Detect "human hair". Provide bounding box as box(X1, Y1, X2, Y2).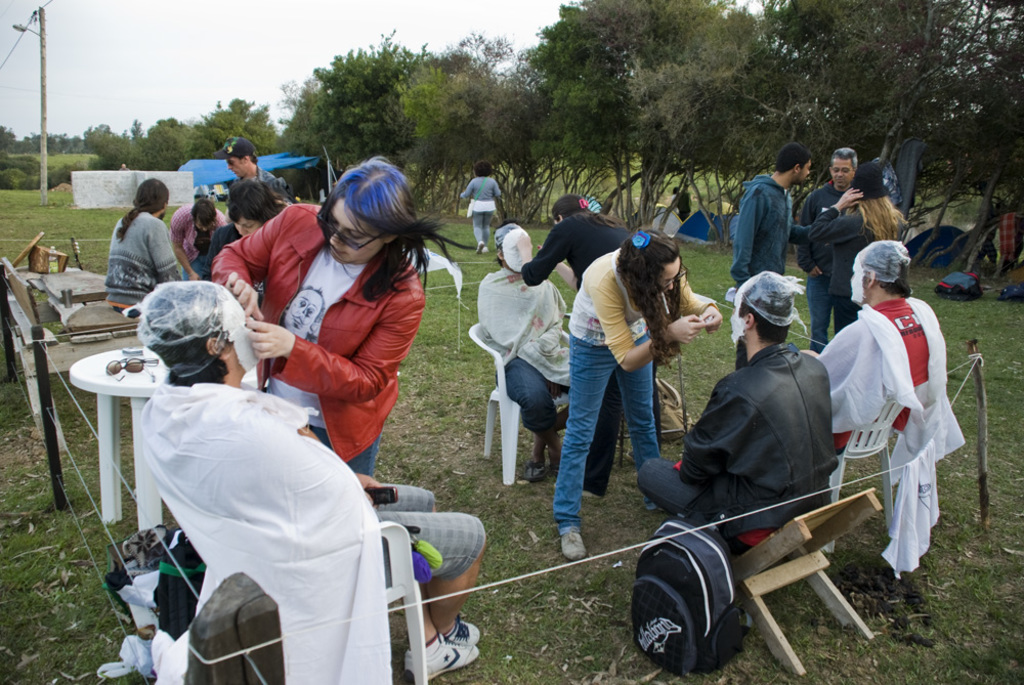
box(307, 155, 427, 311).
